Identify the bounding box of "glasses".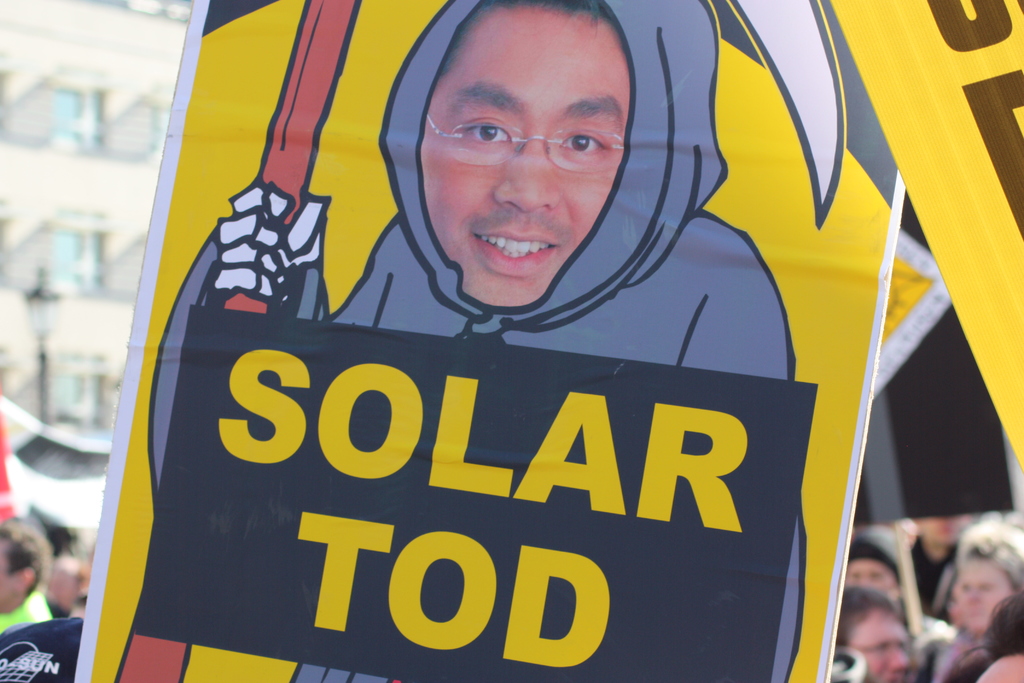
Rect(426, 111, 623, 172).
